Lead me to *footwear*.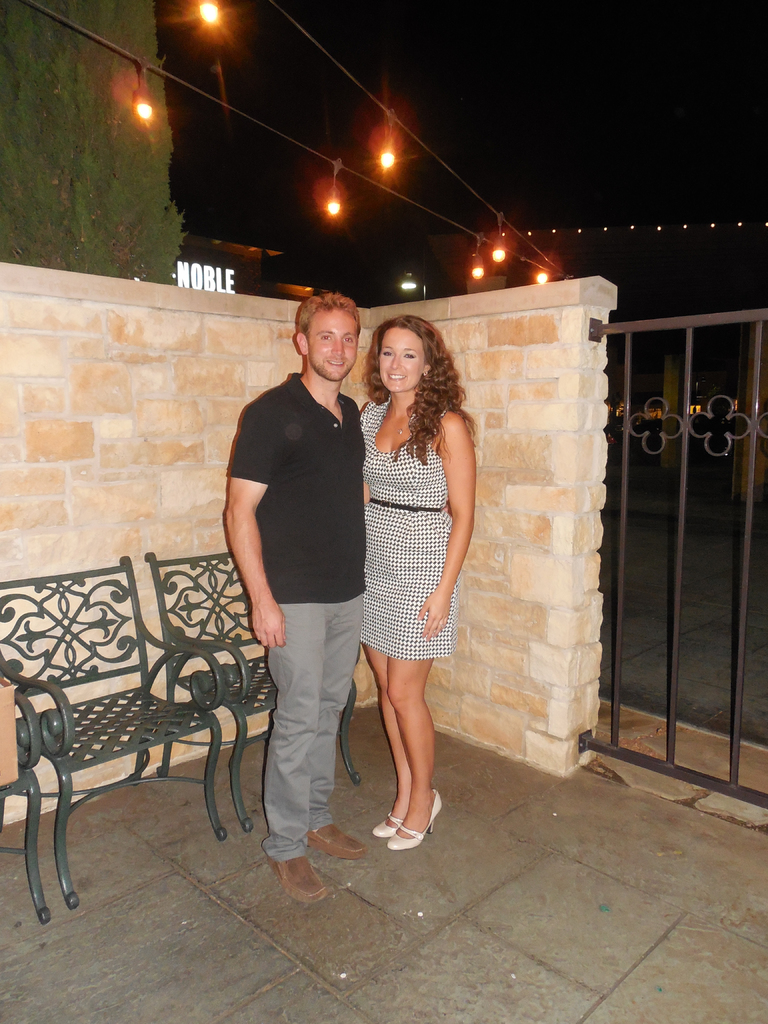
Lead to BBox(269, 850, 332, 908).
